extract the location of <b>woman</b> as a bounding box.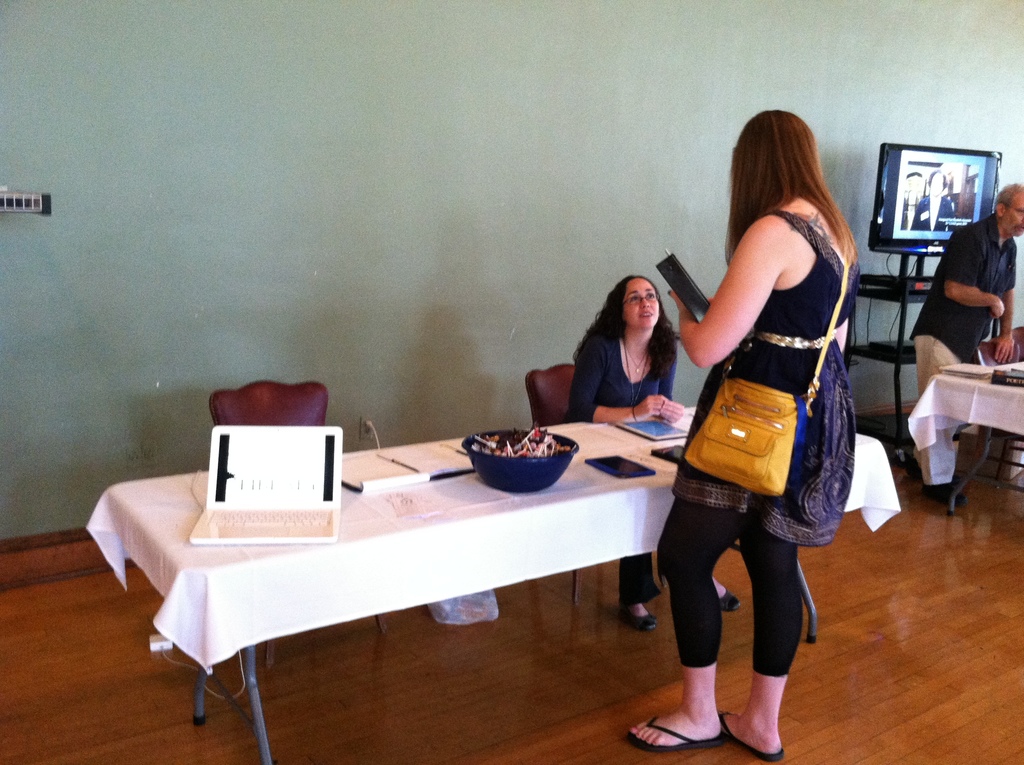
select_region(566, 277, 743, 651).
